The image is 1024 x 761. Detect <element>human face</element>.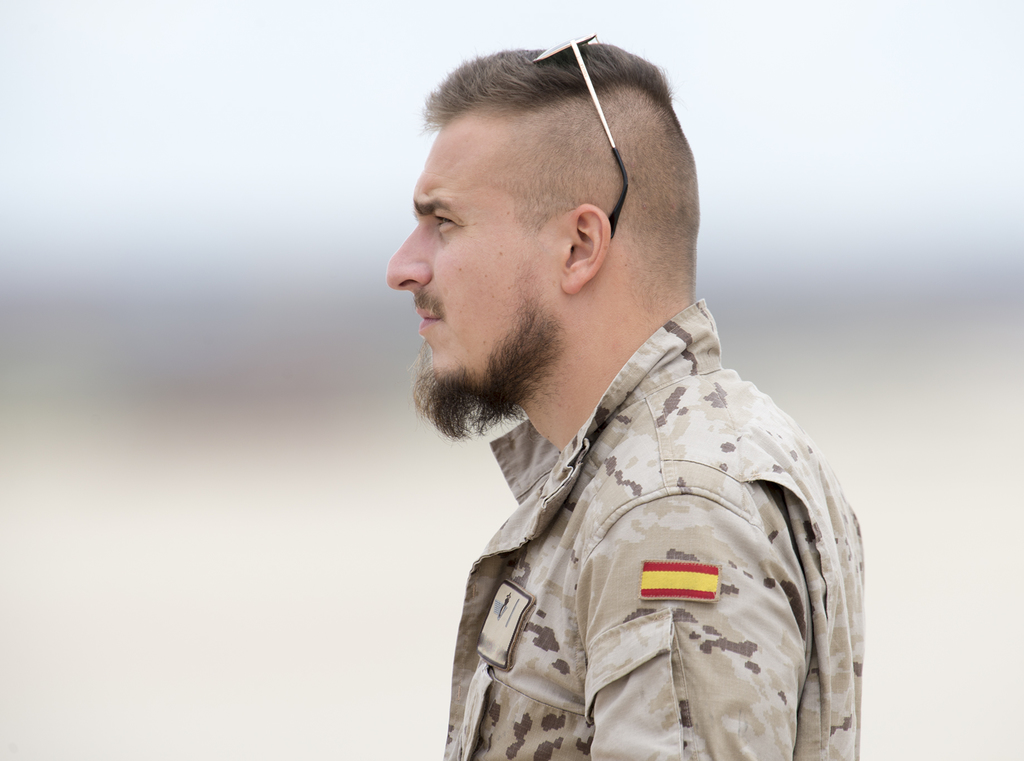
Detection: left=384, top=102, right=559, bottom=386.
